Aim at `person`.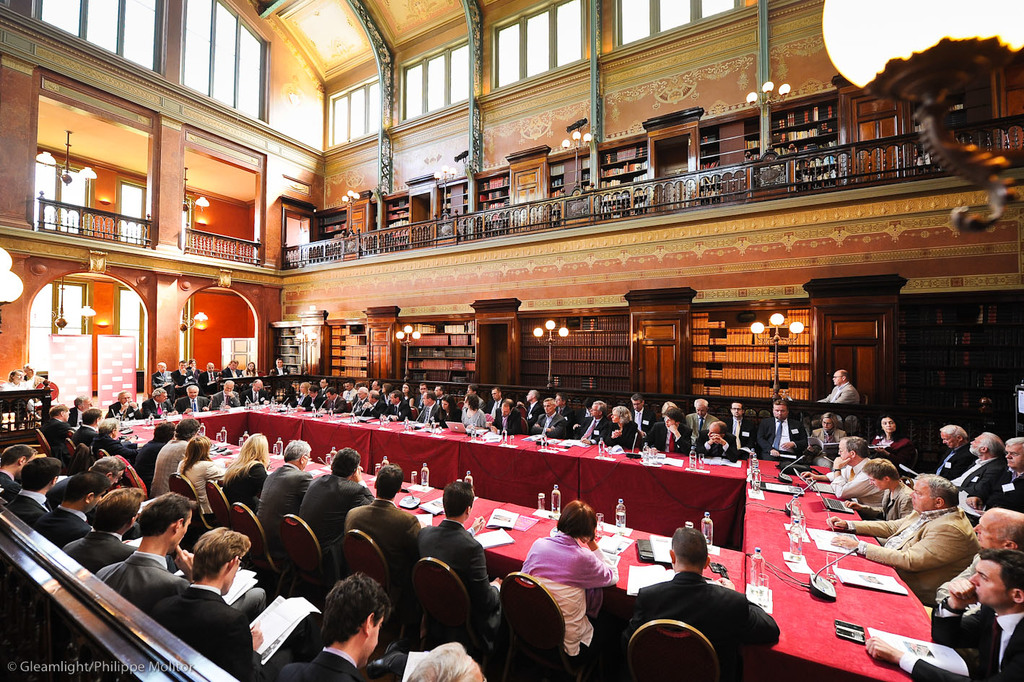
Aimed at [x1=520, y1=507, x2=628, y2=670].
